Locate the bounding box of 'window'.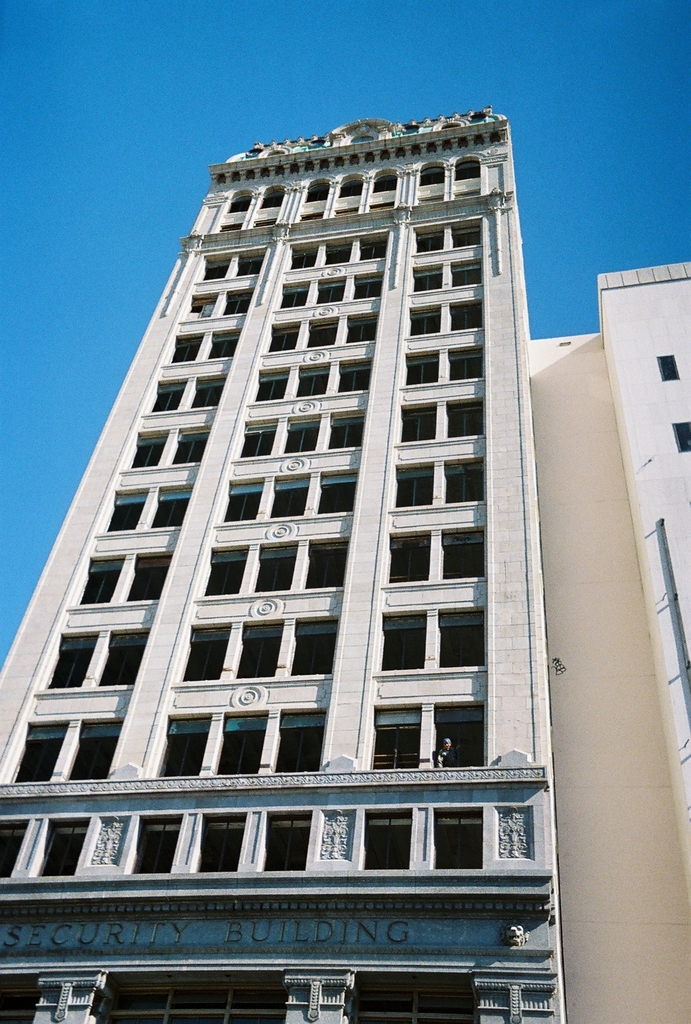
Bounding box: crop(268, 324, 298, 350).
